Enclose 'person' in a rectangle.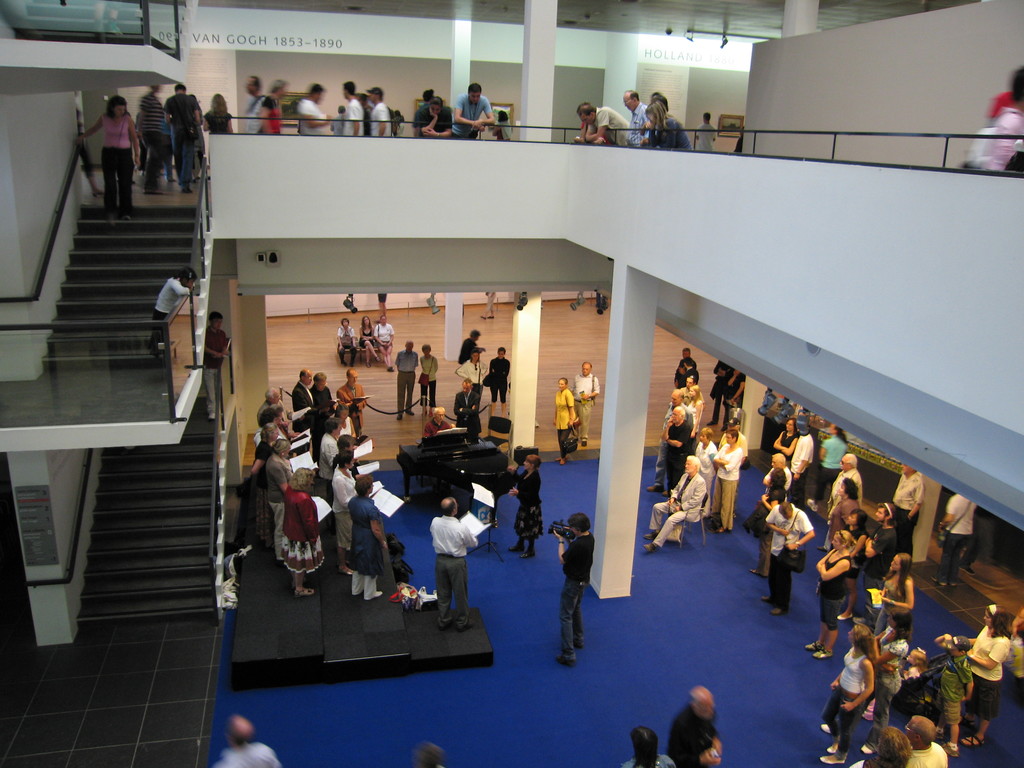
locate(411, 740, 440, 767).
